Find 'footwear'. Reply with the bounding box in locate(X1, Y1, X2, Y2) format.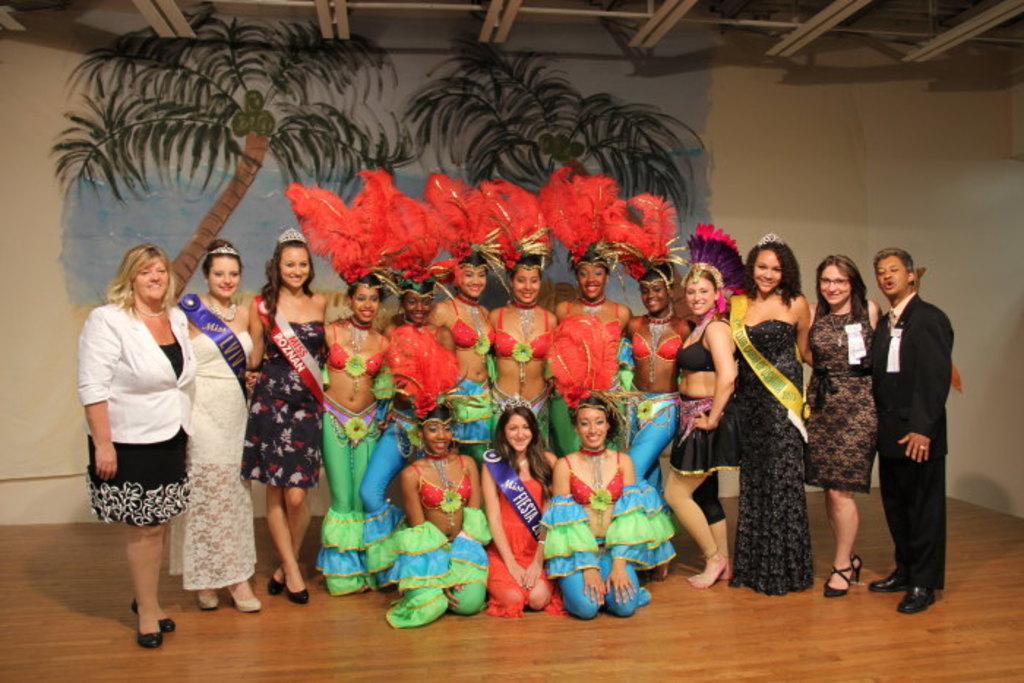
locate(130, 597, 171, 627).
